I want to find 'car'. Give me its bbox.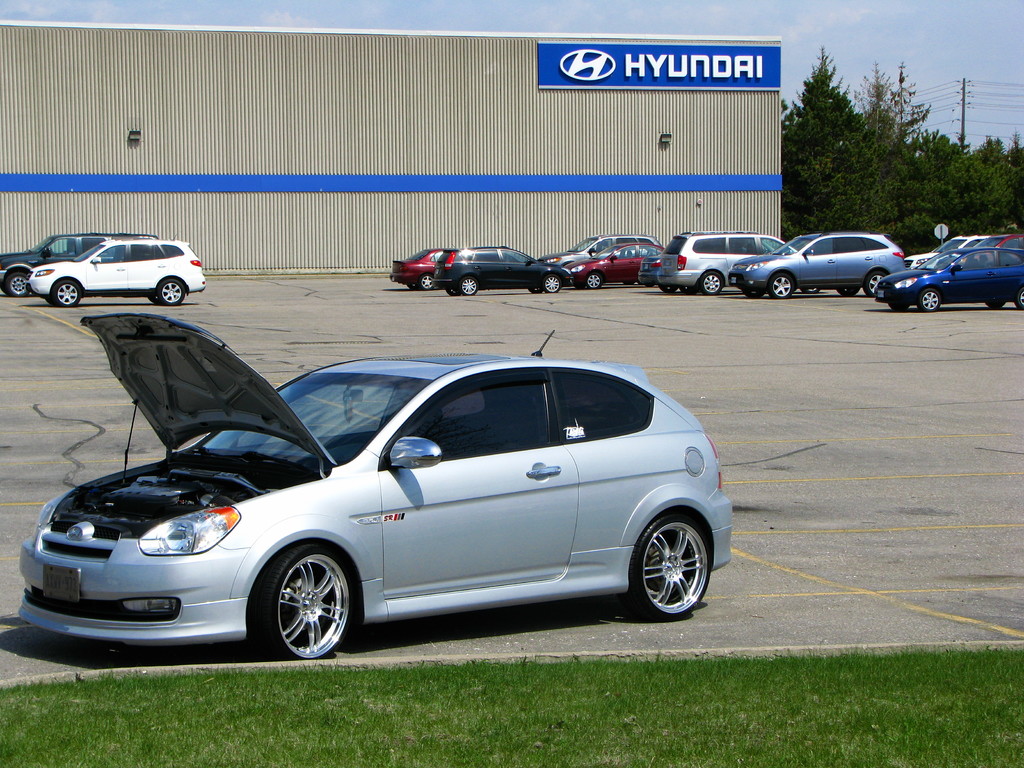
l=0, t=233, r=158, b=296.
